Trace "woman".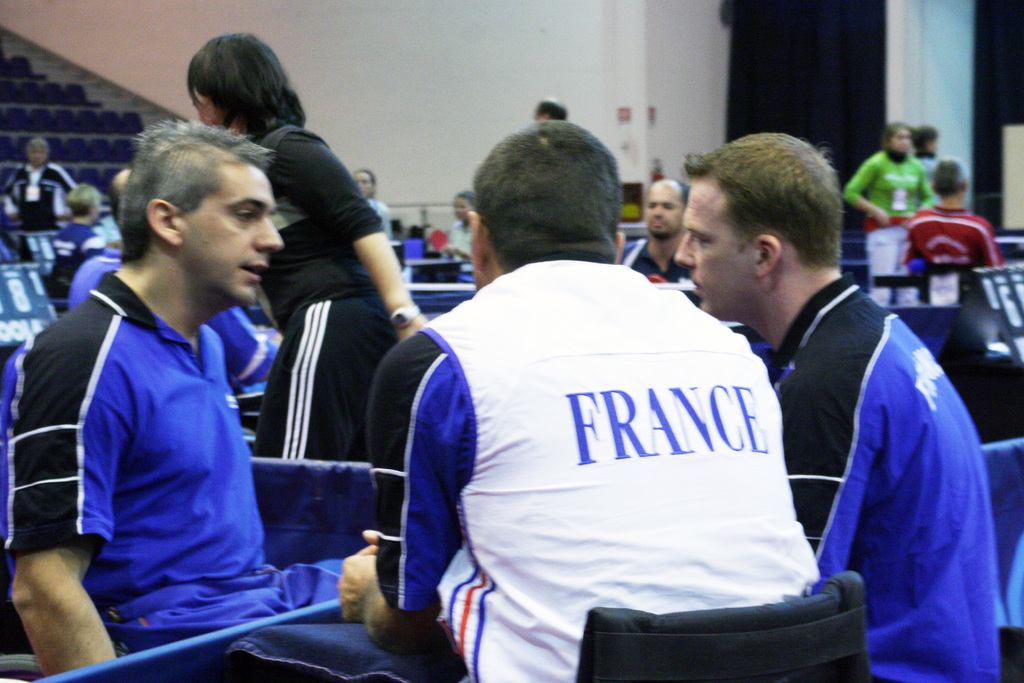
Traced to (left=184, top=29, right=429, bottom=457).
